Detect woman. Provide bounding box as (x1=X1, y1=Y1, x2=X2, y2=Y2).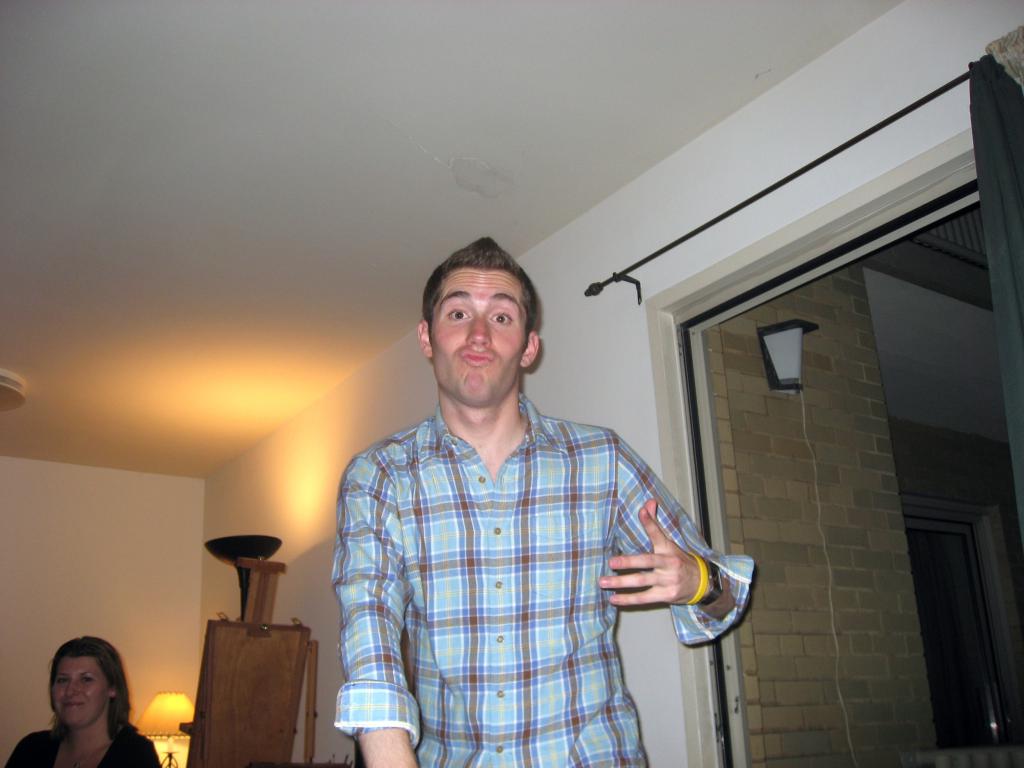
(x1=17, y1=641, x2=140, y2=762).
